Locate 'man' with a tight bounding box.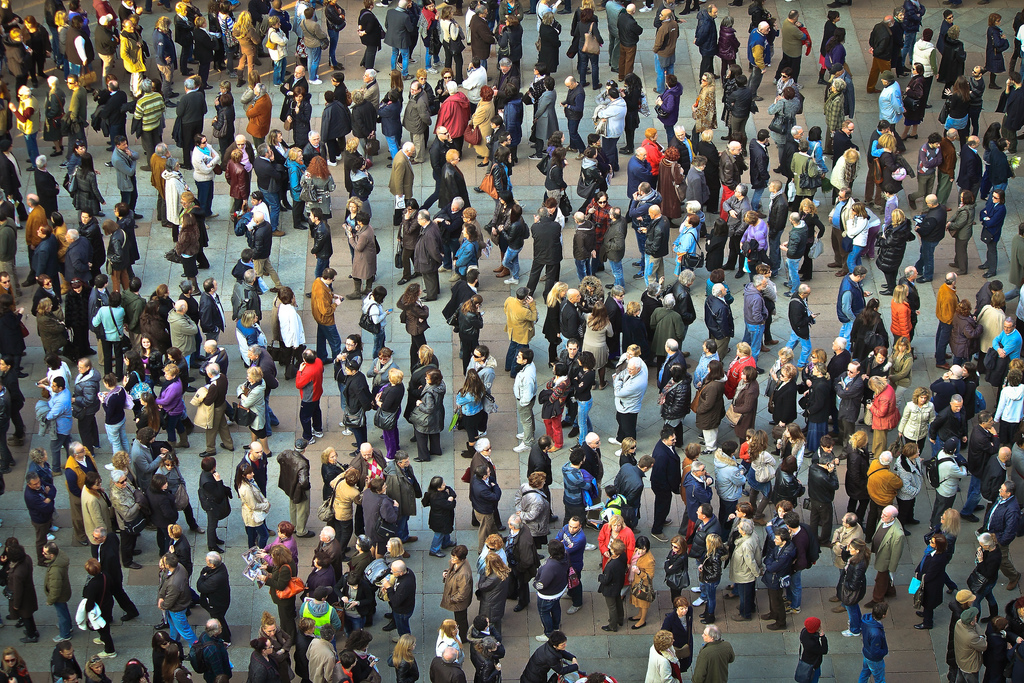
(0,216,22,297).
